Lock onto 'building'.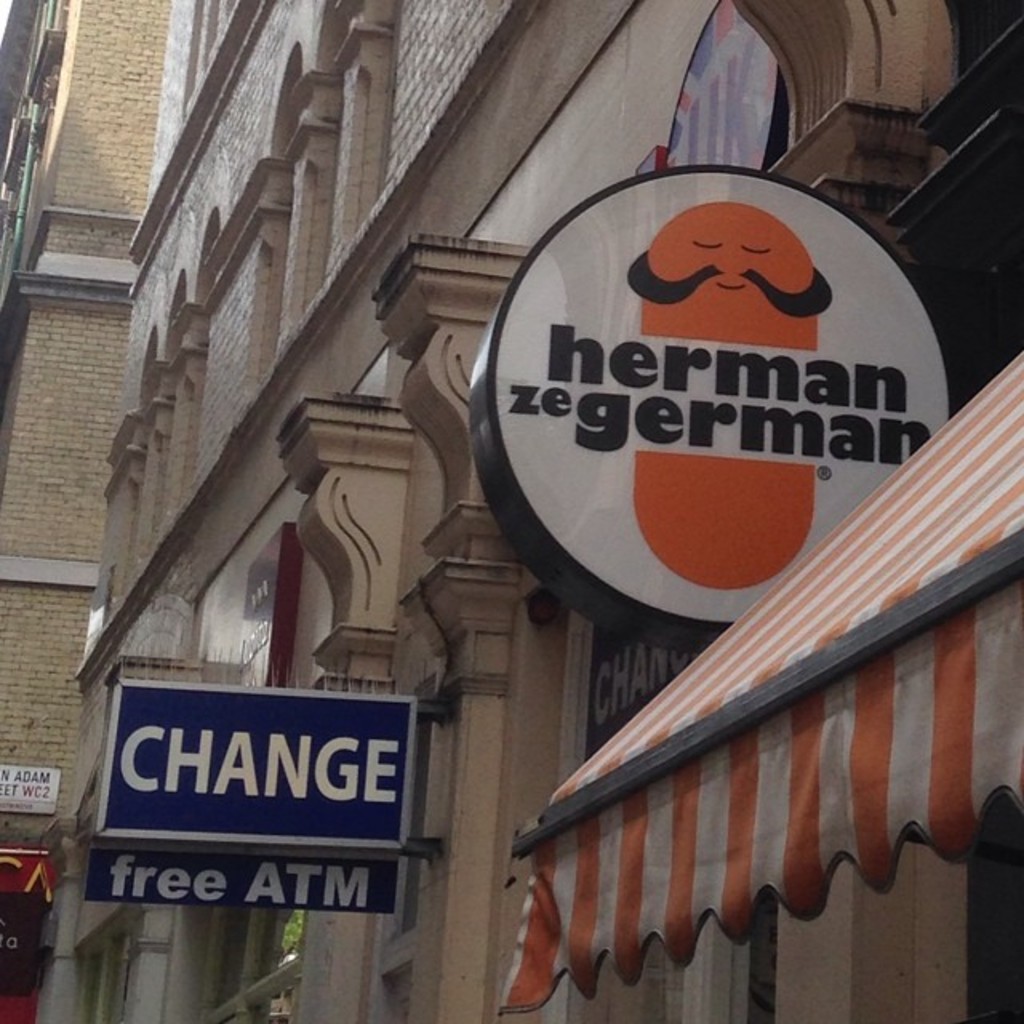
Locked: [left=46, top=0, right=1022, bottom=1022].
